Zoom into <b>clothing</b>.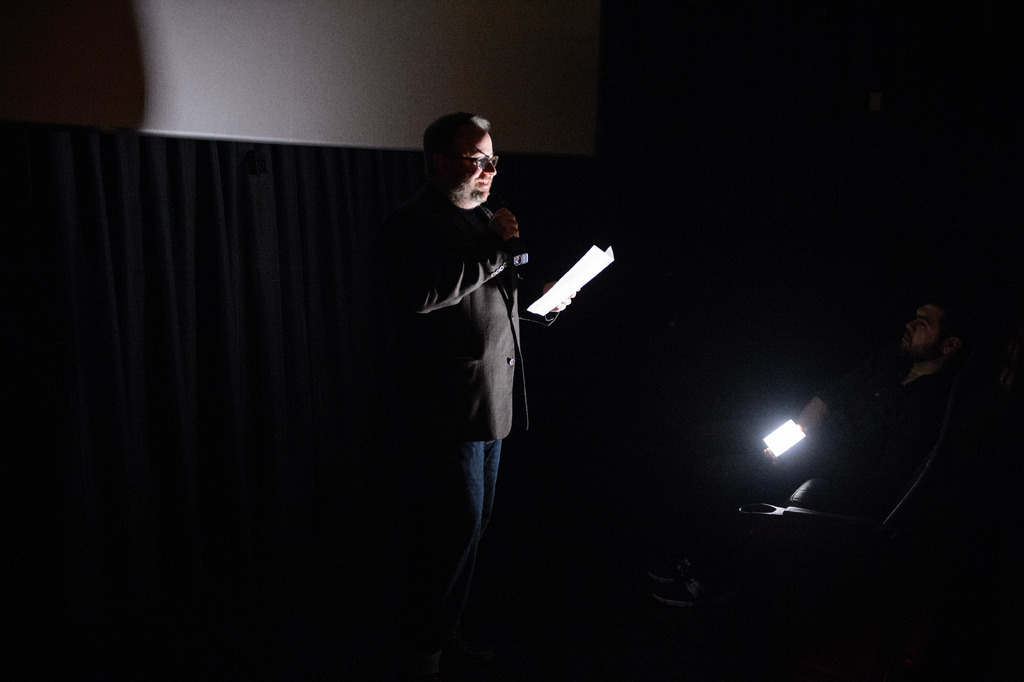
Zoom target: [684,356,952,583].
